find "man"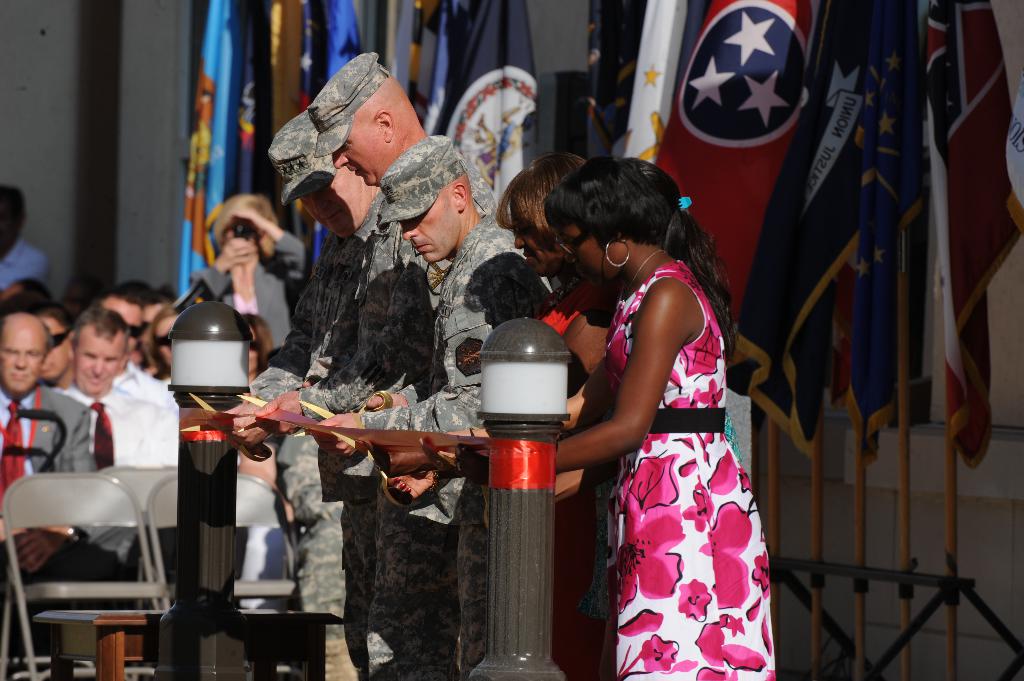
bbox=(187, 40, 428, 669)
